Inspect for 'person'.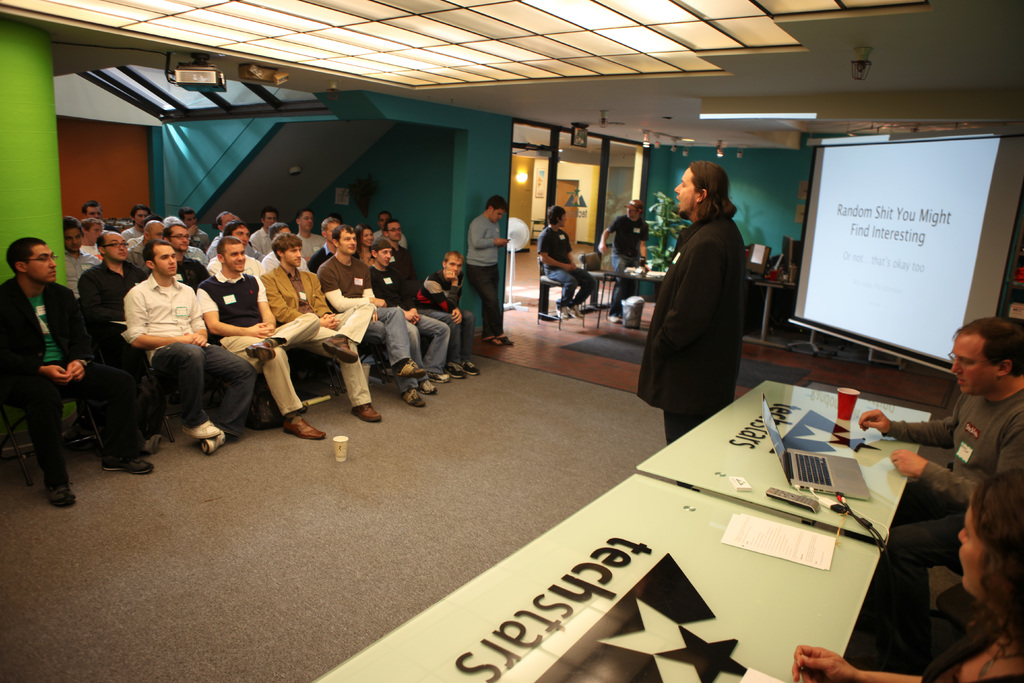
Inspection: bbox(463, 190, 519, 352).
